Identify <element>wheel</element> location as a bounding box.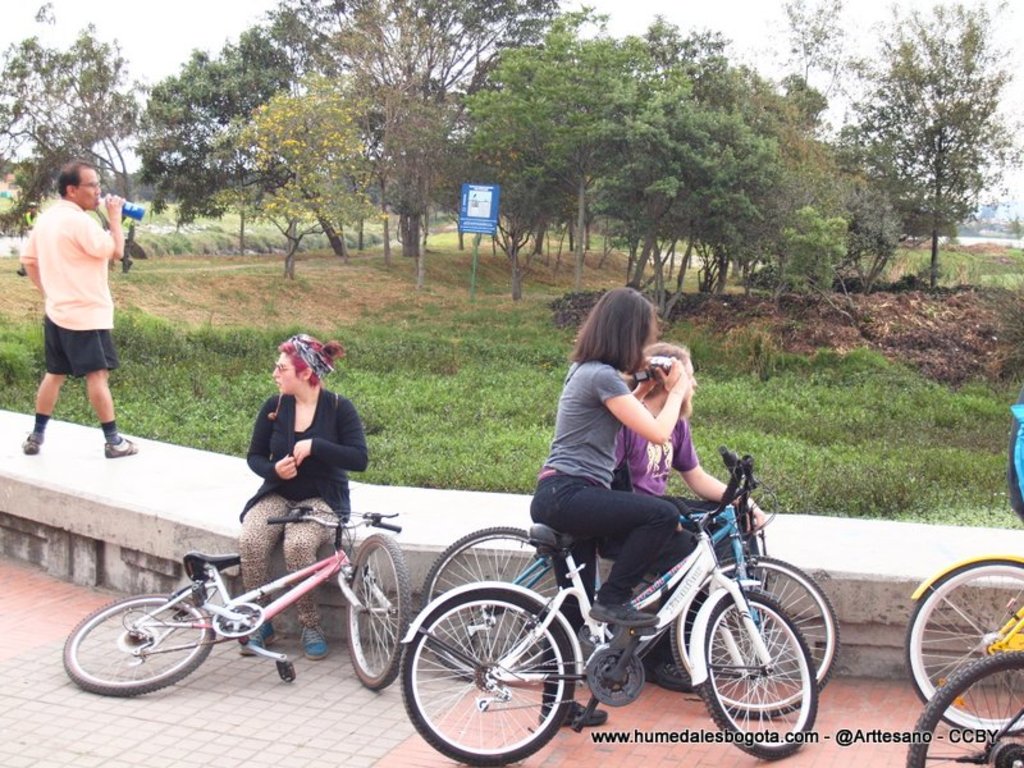
x1=416, y1=520, x2=568, y2=685.
